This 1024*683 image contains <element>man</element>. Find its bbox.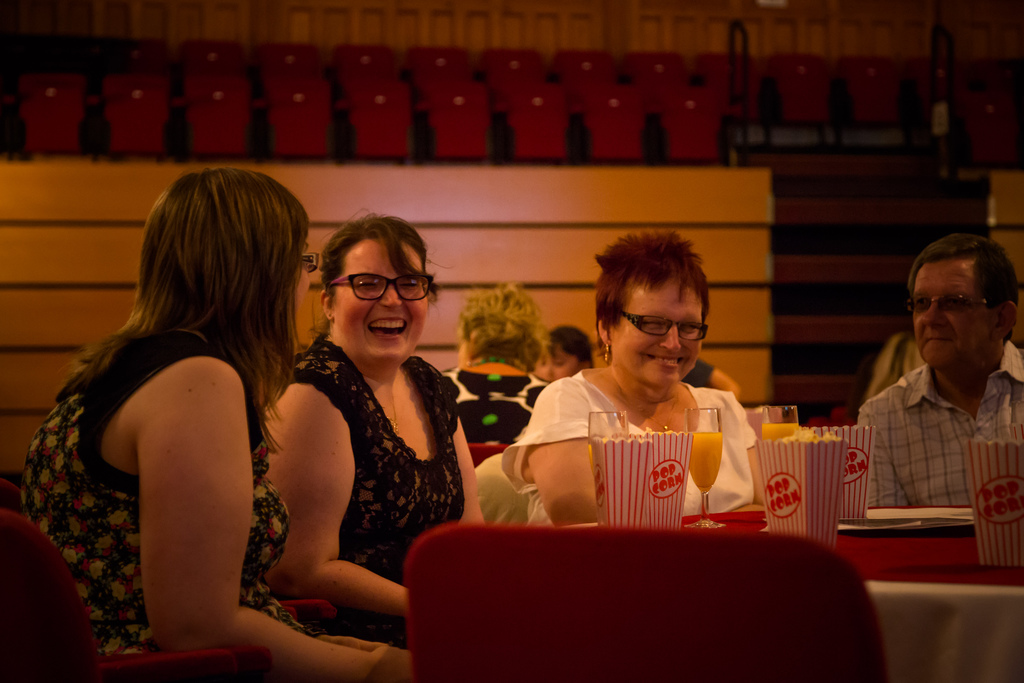
bbox=(819, 227, 1023, 563).
